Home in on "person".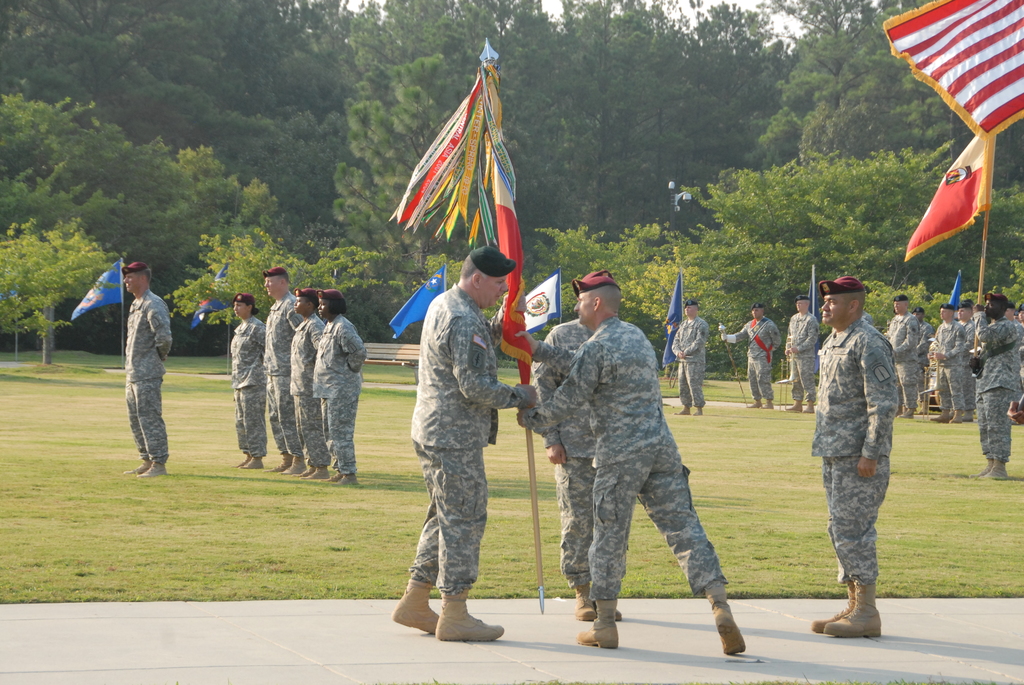
Homed in at BBox(959, 292, 980, 420).
